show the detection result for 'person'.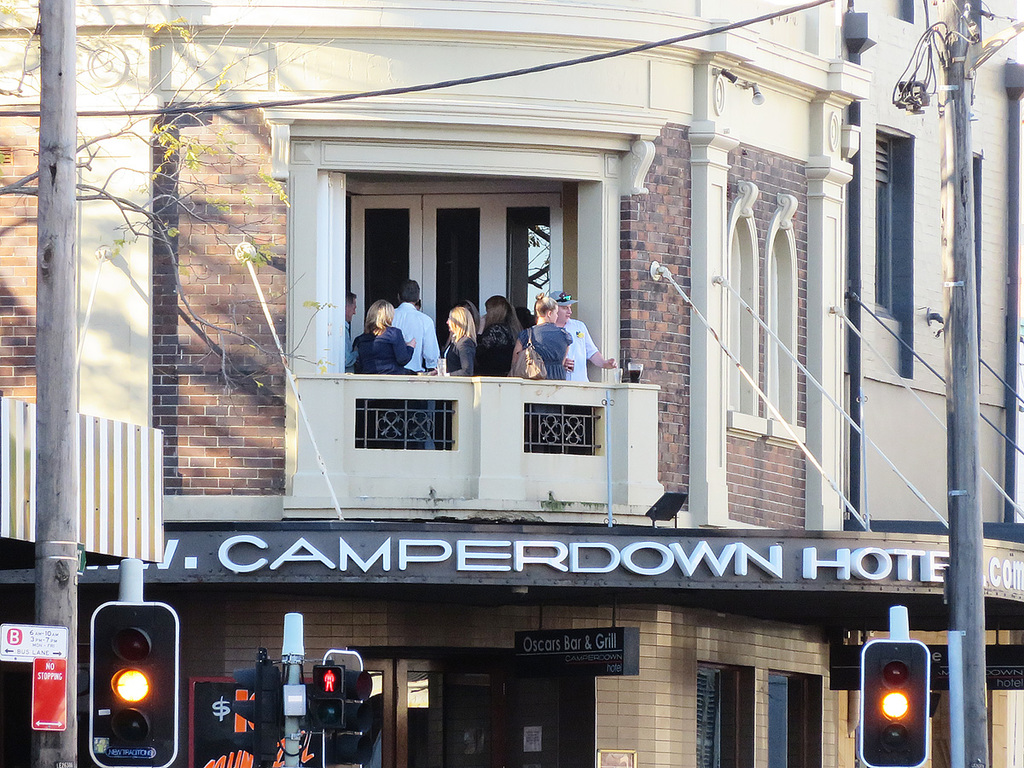
l=388, t=272, r=434, b=371.
